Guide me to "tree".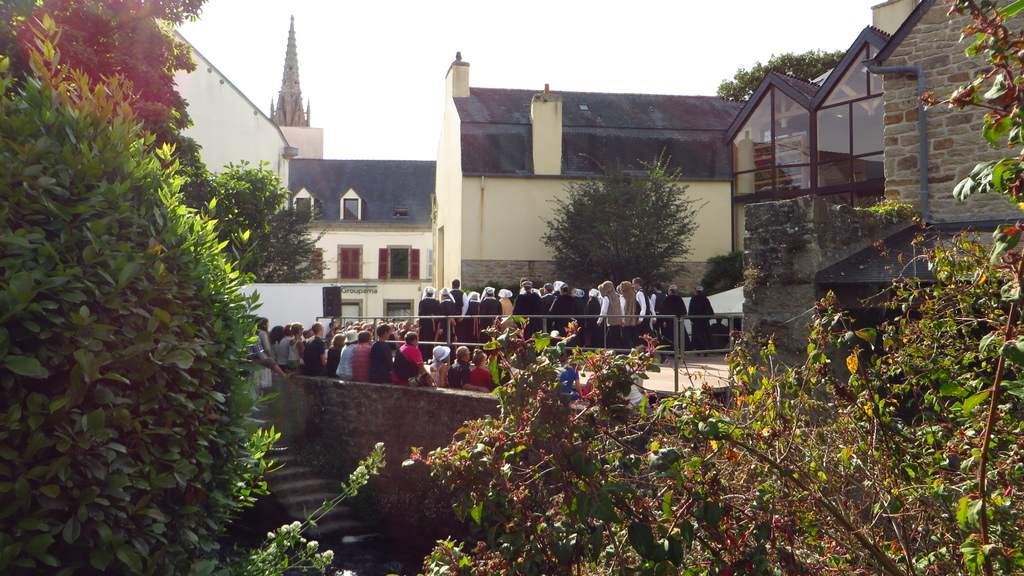
Guidance: box(15, 38, 269, 547).
